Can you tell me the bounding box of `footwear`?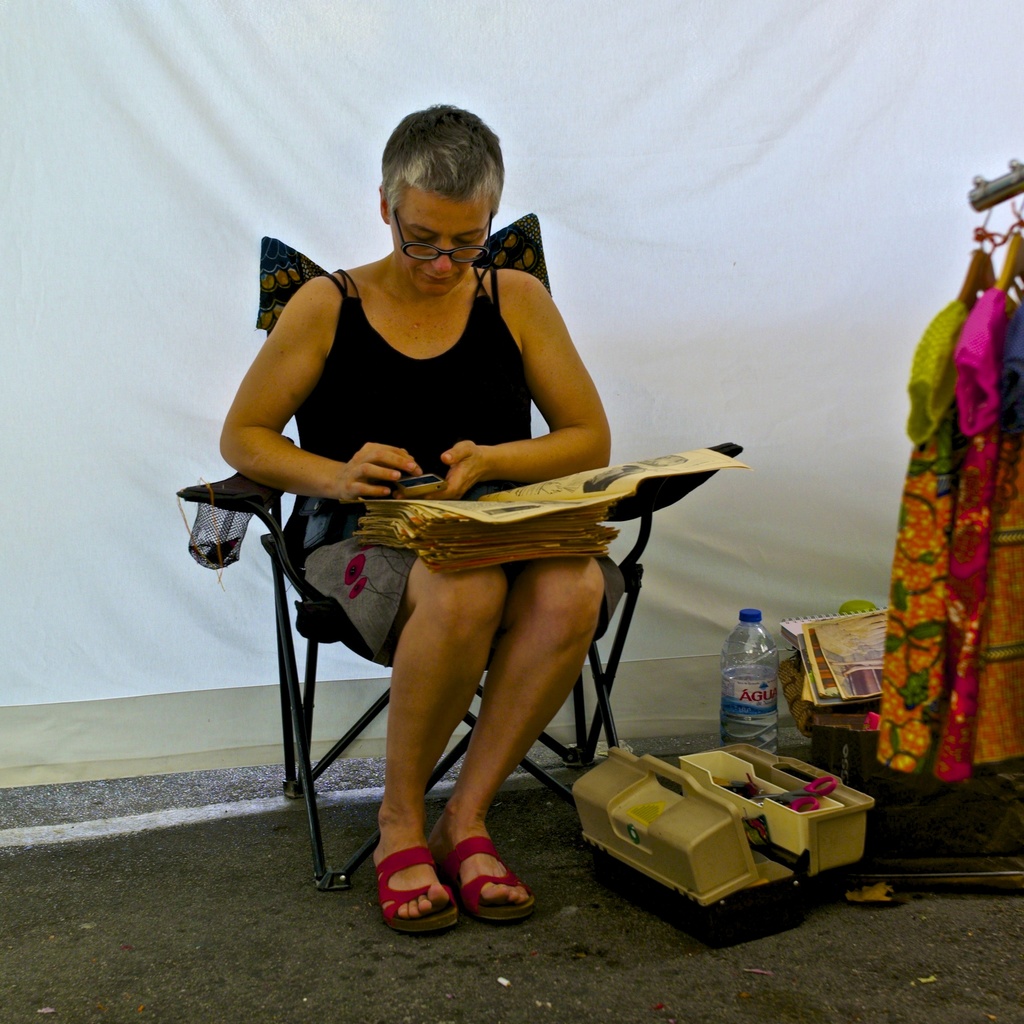
376,842,463,935.
